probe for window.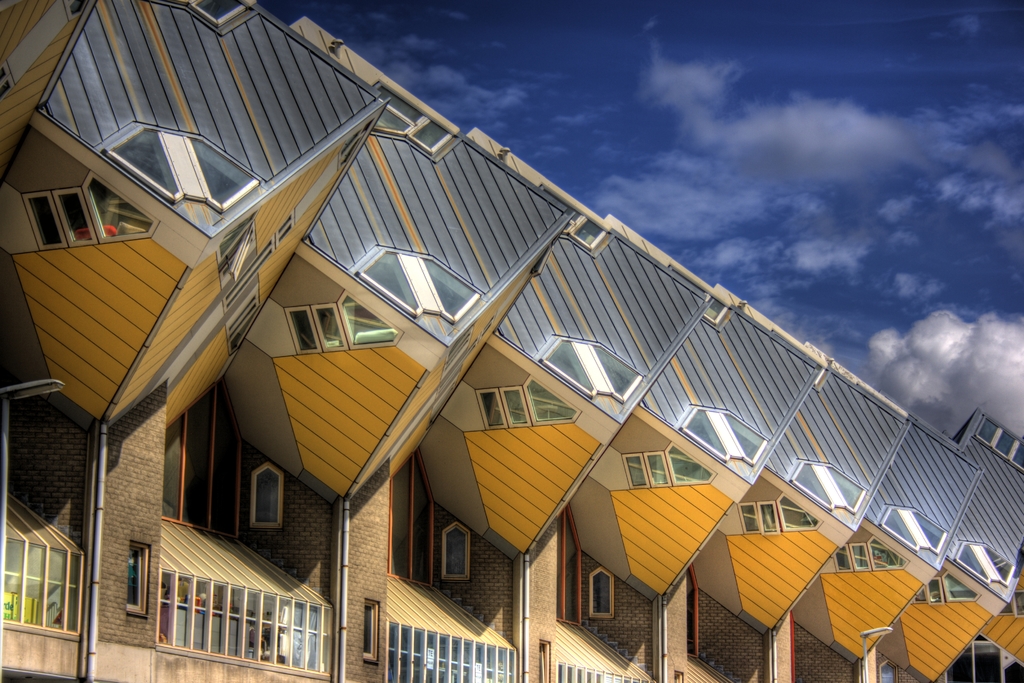
Probe result: detection(788, 458, 865, 513).
